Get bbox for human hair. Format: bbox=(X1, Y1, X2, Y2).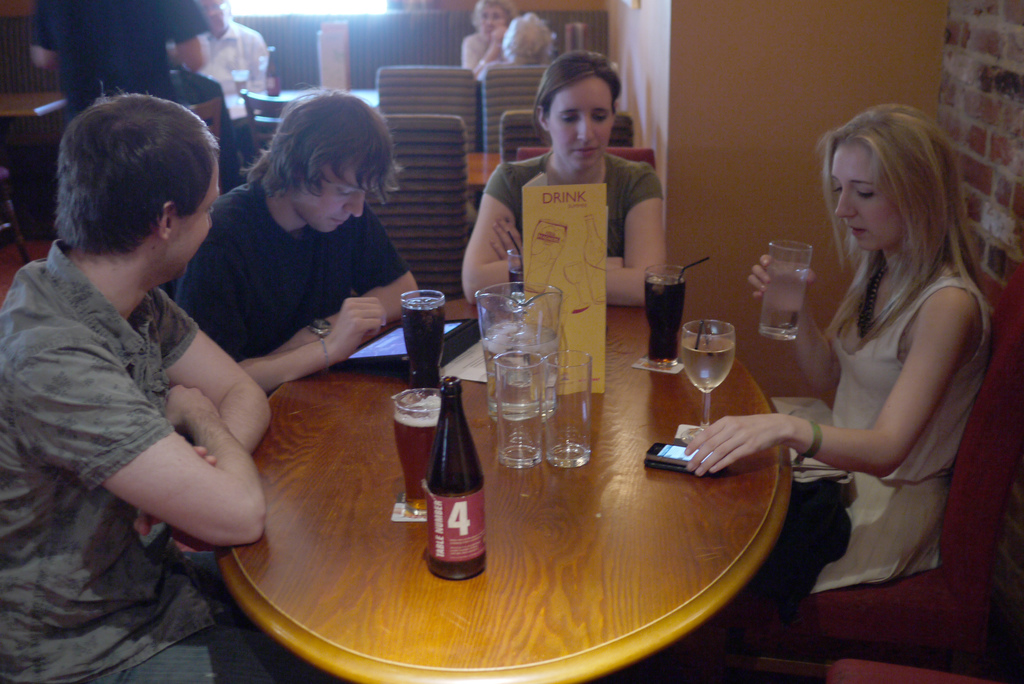
bbox=(472, 0, 510, 33).
